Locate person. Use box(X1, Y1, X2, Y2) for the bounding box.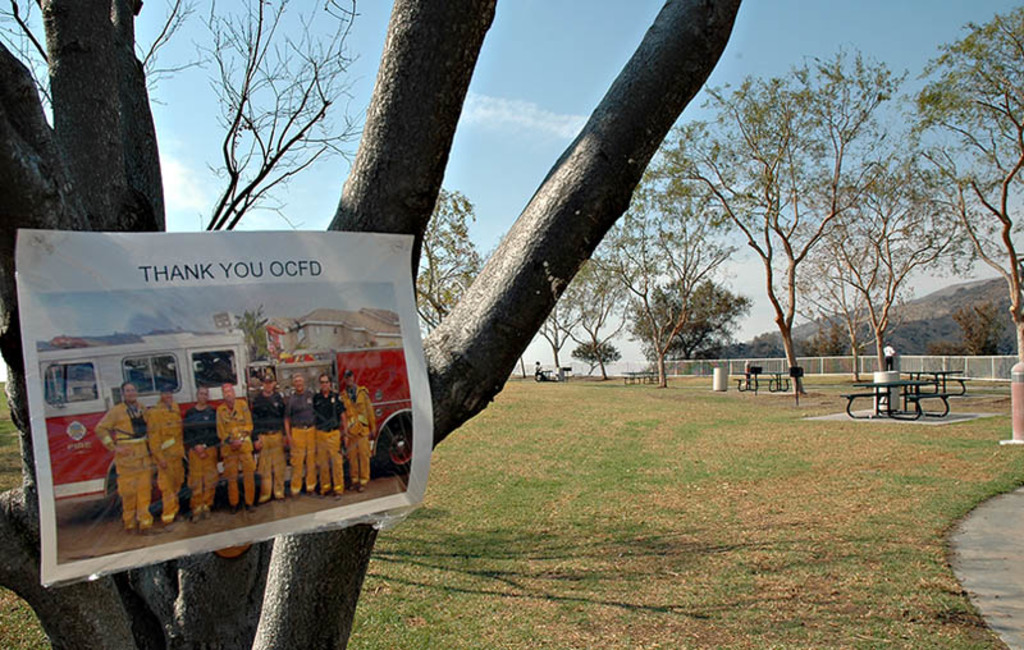
box(342, 367, 374, 485).
